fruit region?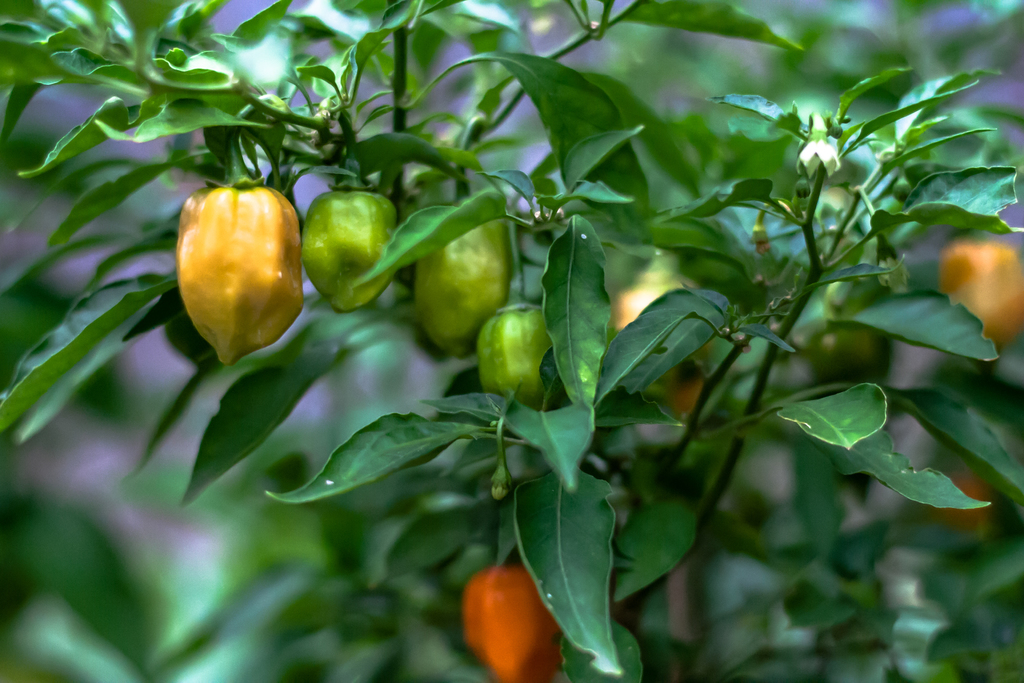
l=465, t=564, r=561, b=682
